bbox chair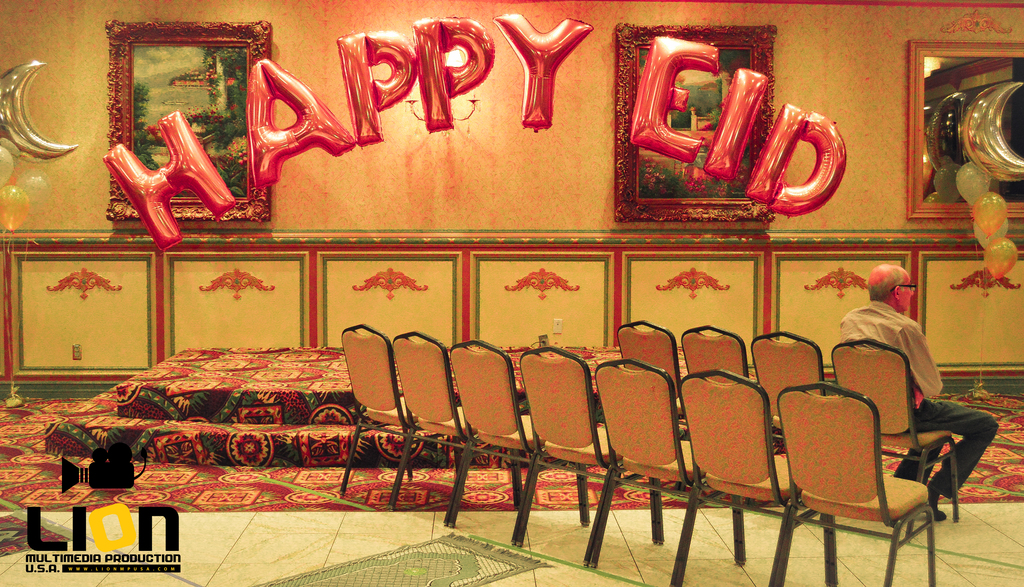
[left=680, top=319, right=750, bottom=378]
